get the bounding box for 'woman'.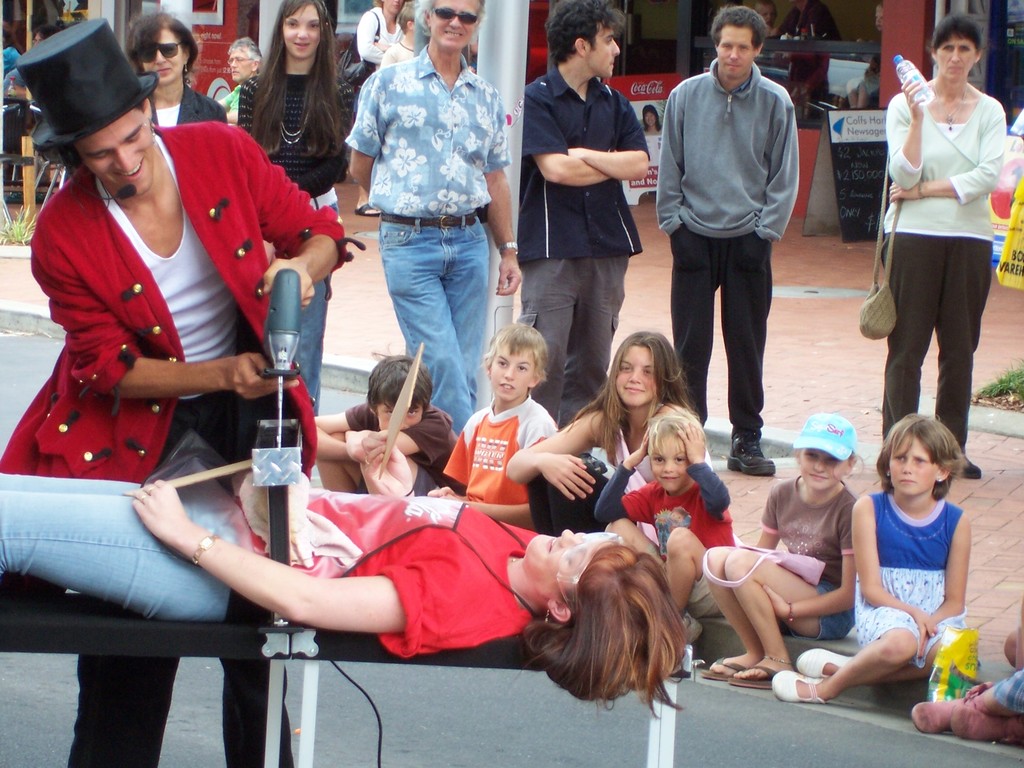
[0, 20, 54, 98].
